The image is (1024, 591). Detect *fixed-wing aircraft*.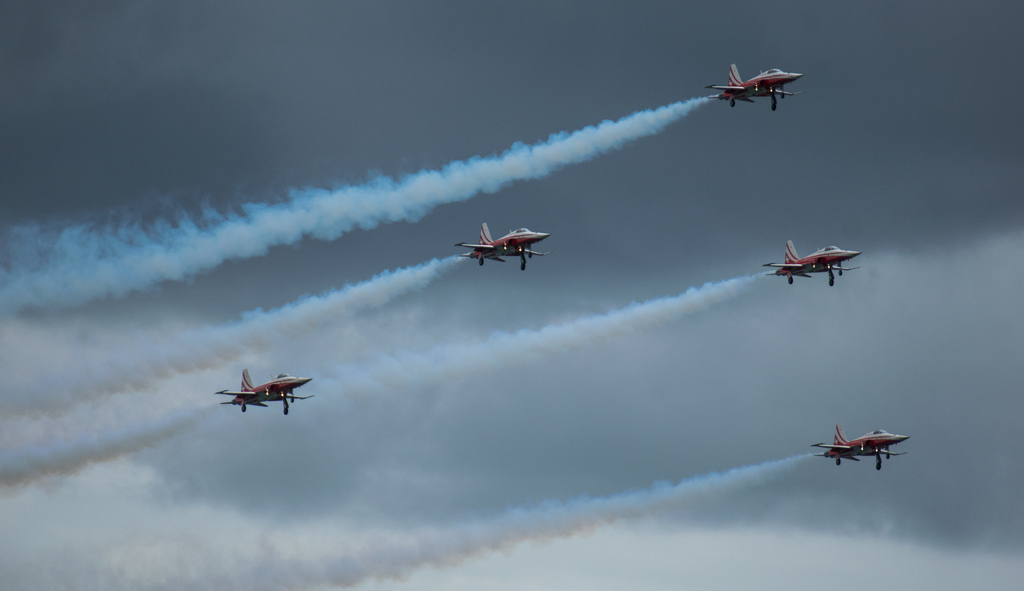
Detection: (765,233,866,285).
